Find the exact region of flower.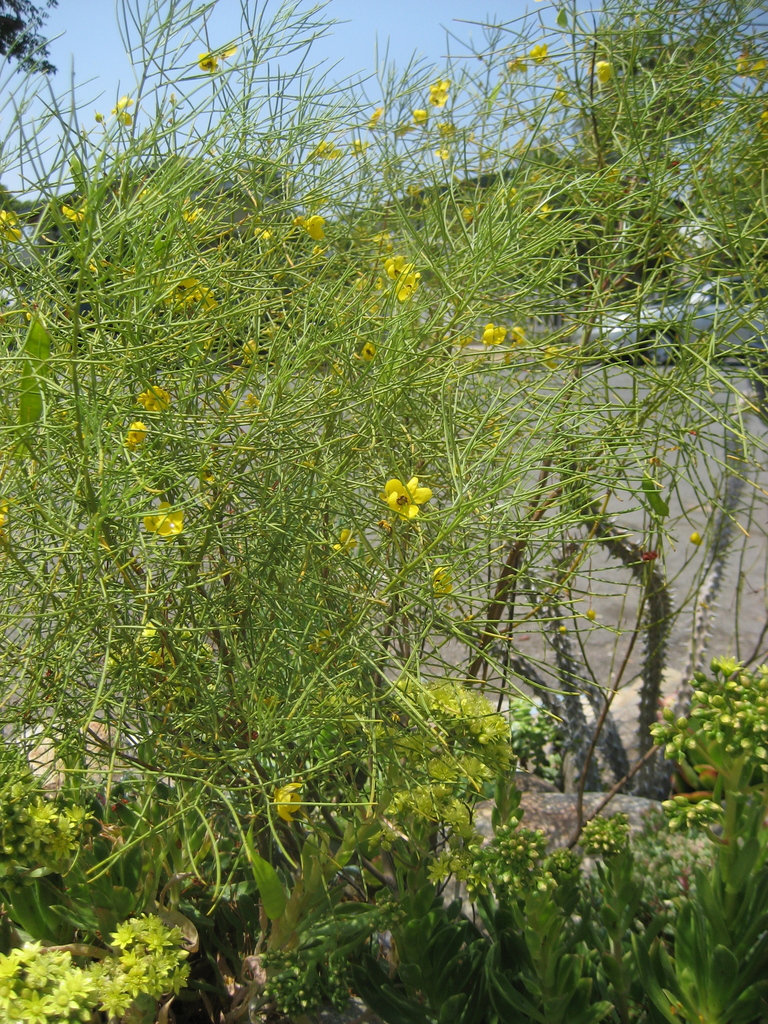
Exact region: <region>550, 84, 572, 108</region>.
